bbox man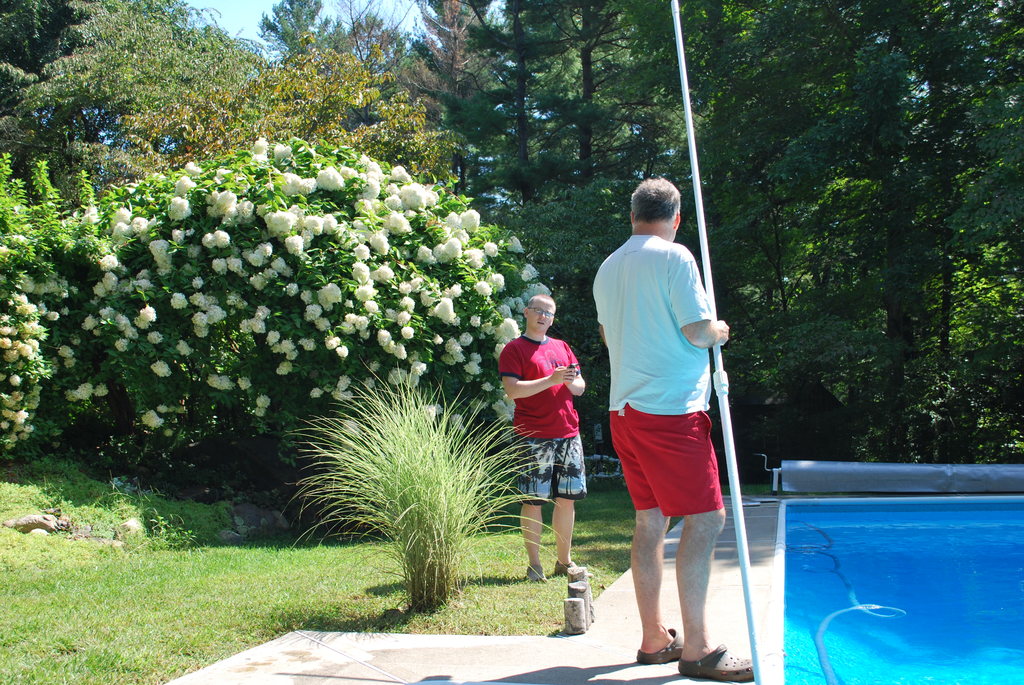
{"left": 593, "top": 172, "right": 785, "bottom": 670}
